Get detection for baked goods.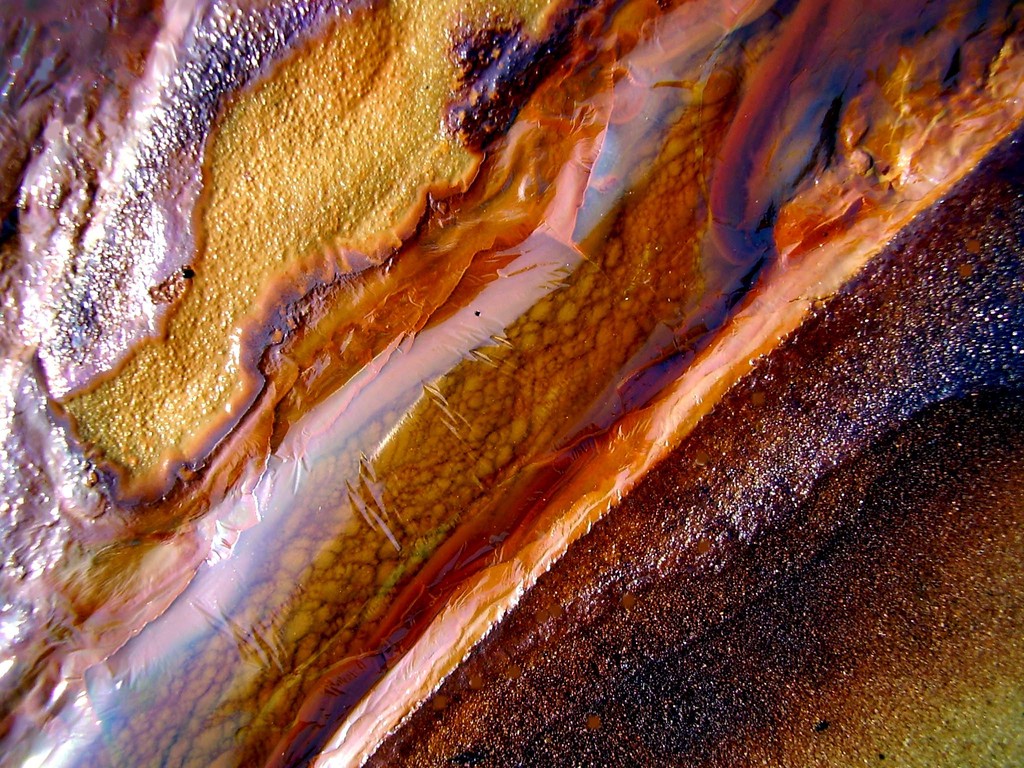
Detection: (x1=0, y1=0, x2=1023, y2=767).
